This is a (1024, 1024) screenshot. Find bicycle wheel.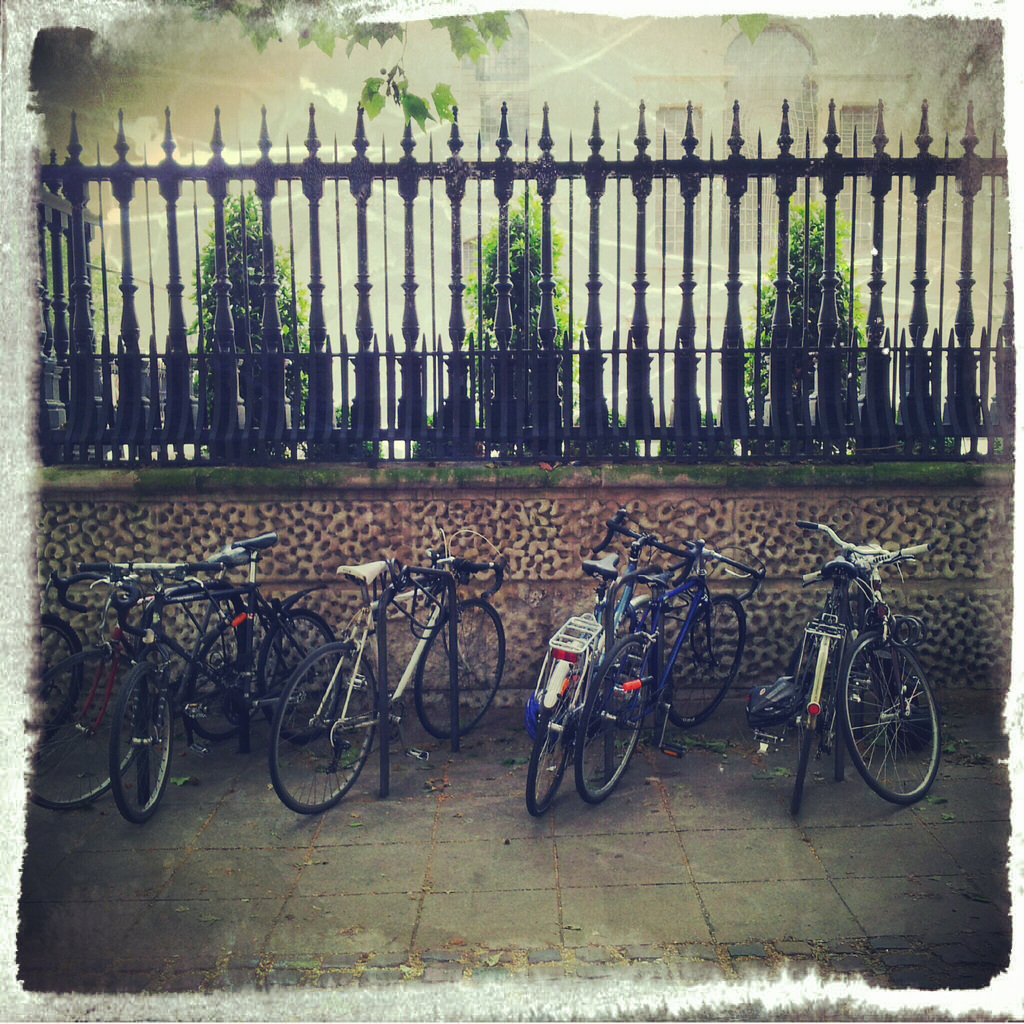
Bounding box: x1=636, y1=575, x2=712, y2=646.
